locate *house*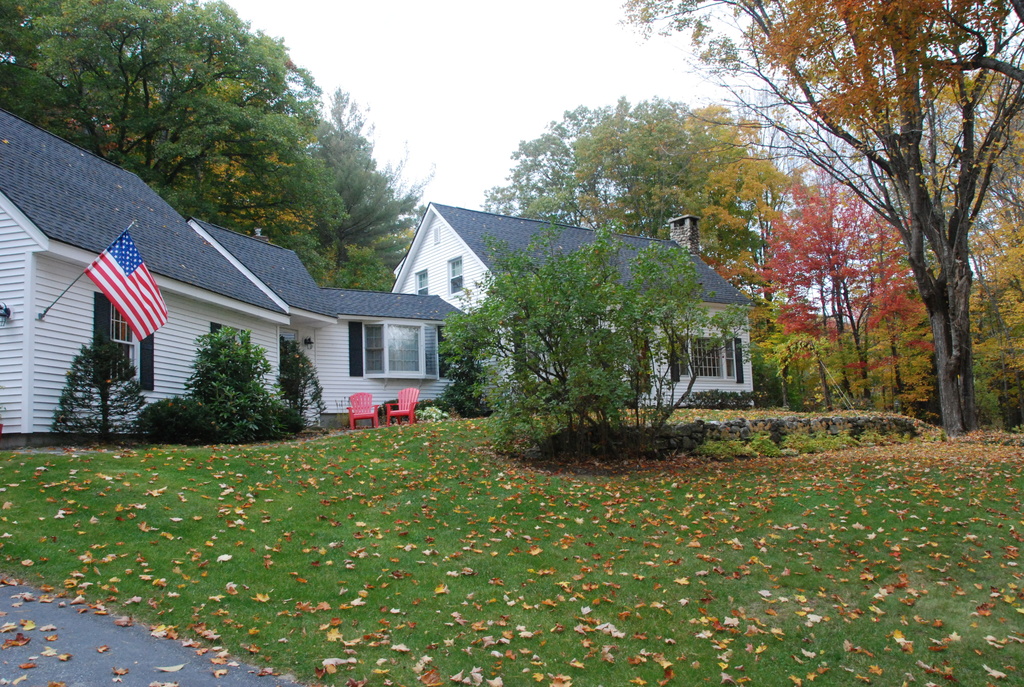
select_region(198, 226, 332, 434)
